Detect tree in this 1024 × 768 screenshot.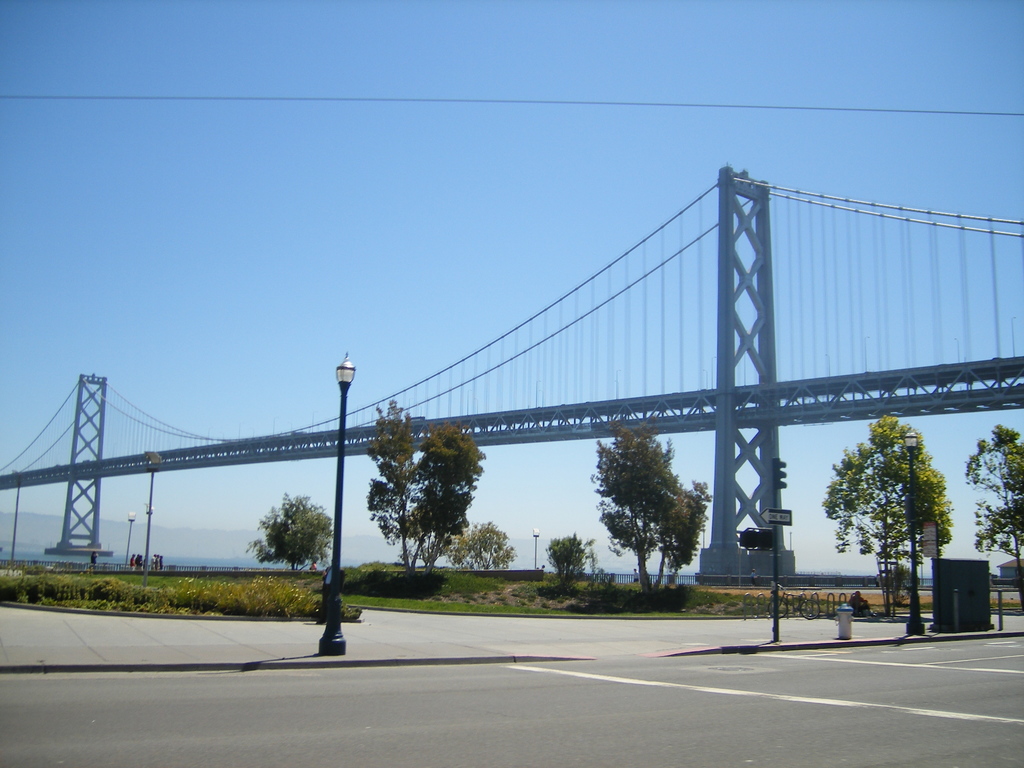
Detection: [left=451, top=520, right=518, bottom=572].
